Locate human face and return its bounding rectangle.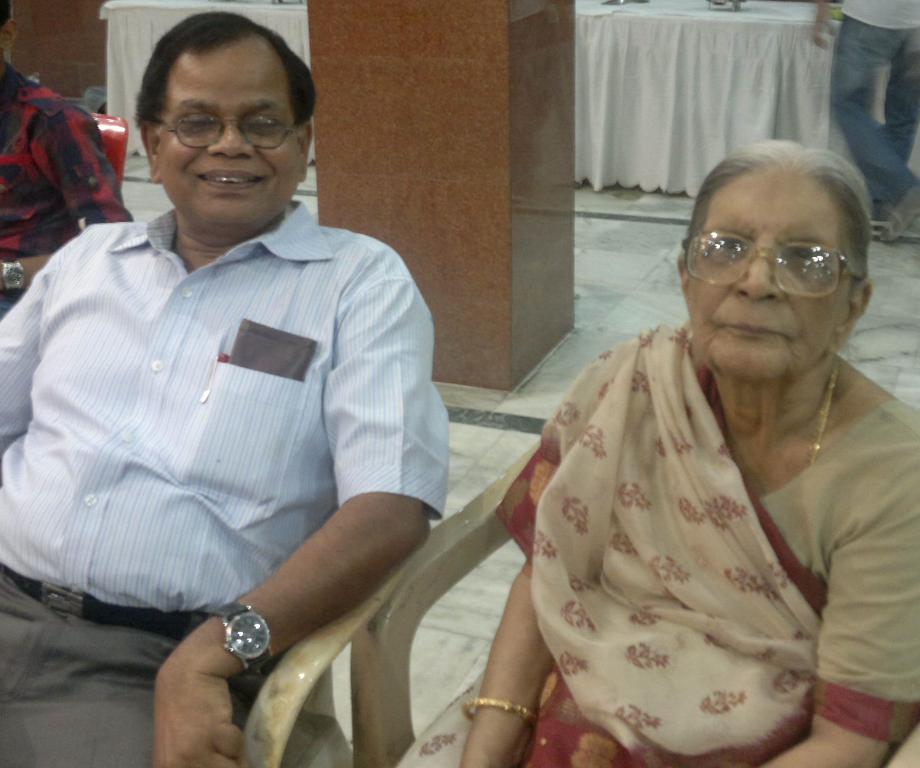
crop(153, 41, 301, 231).
